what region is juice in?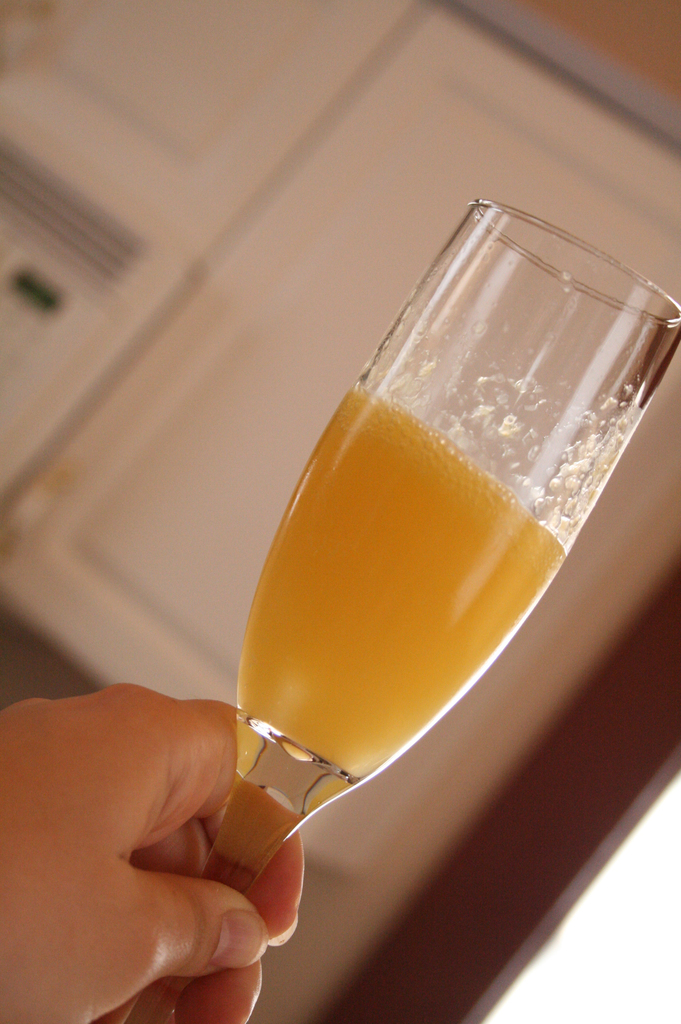
[236, 378, 570, 780].
